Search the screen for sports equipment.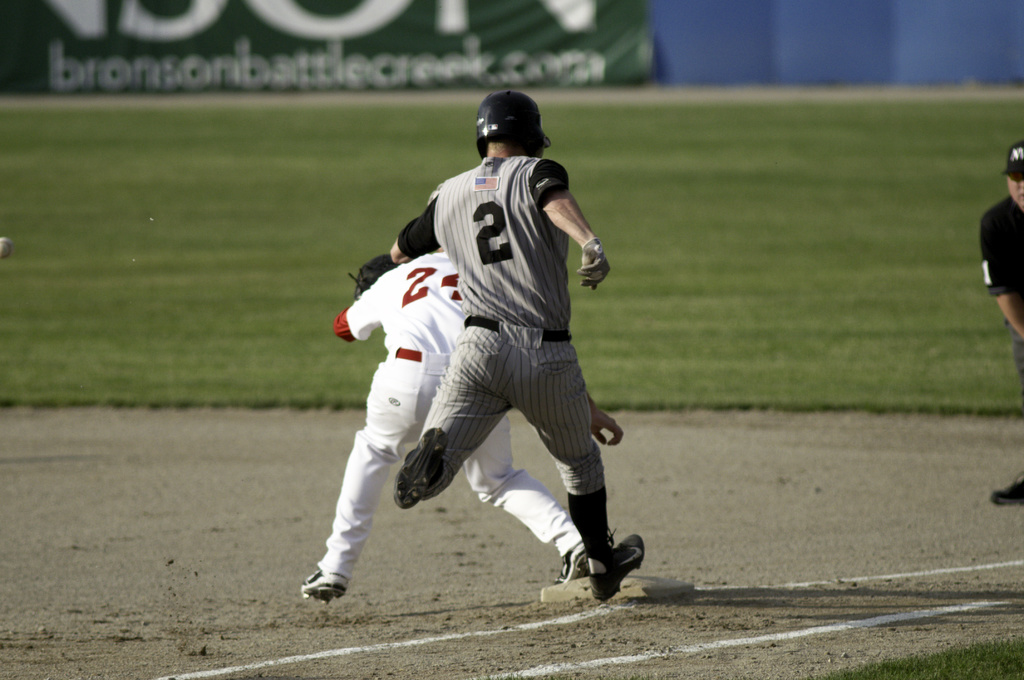
Found at 572/237/612/290.
